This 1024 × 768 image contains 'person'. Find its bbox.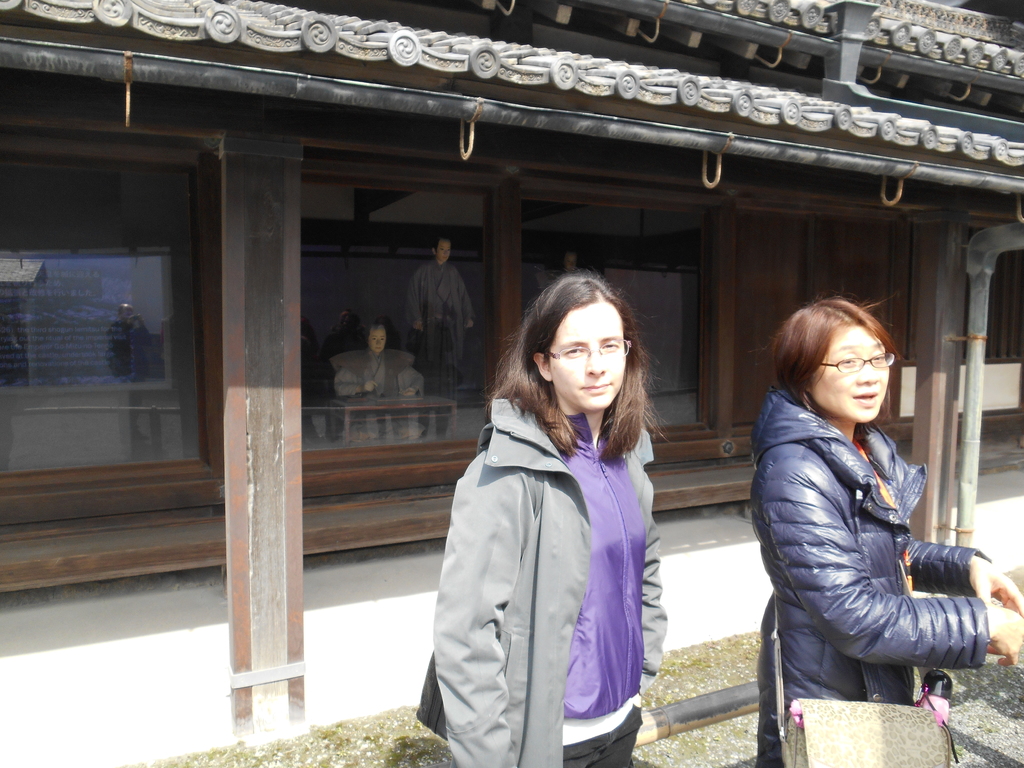
{"left": 562, "top": 246, "right": 580, "bottom": 274}.
